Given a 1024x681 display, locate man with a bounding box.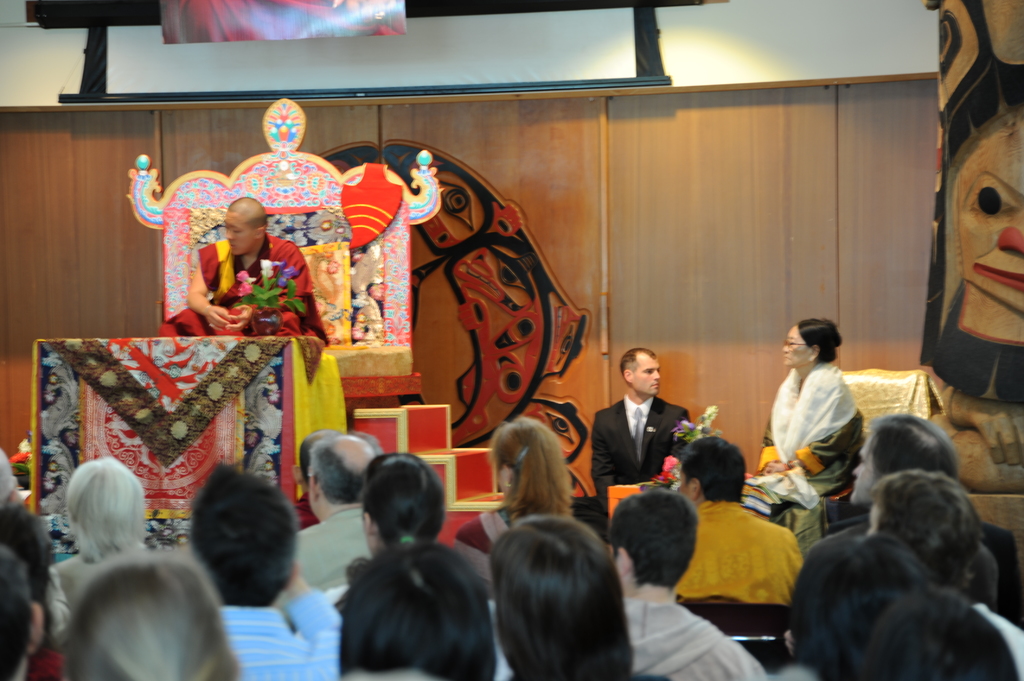
Located: box(292, 429, 382, 632).
